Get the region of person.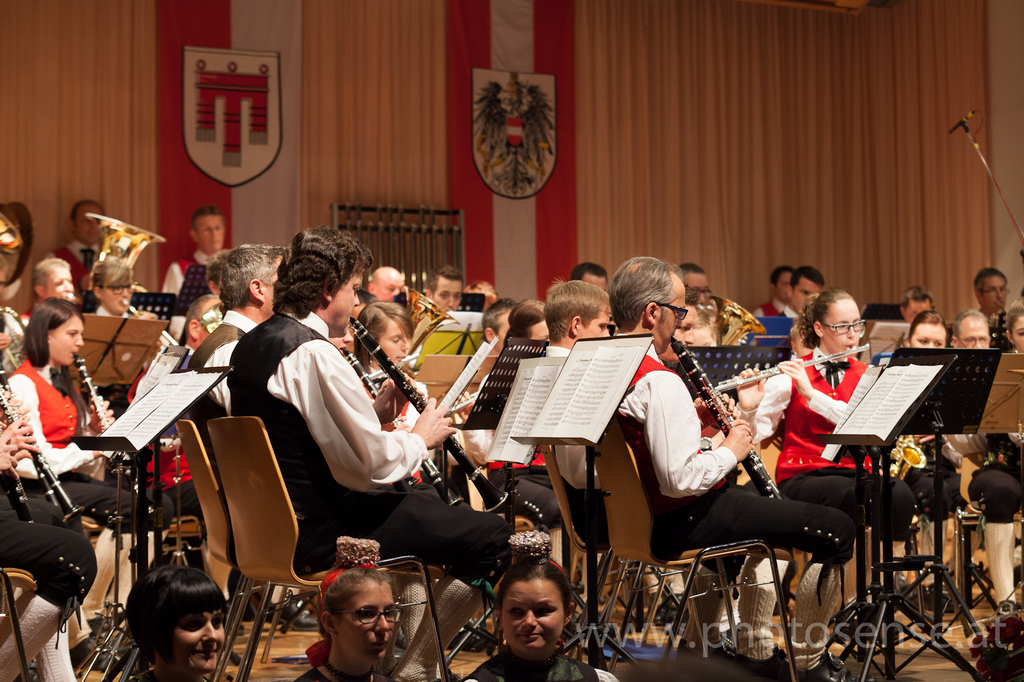
297, 568, 441, 681.
